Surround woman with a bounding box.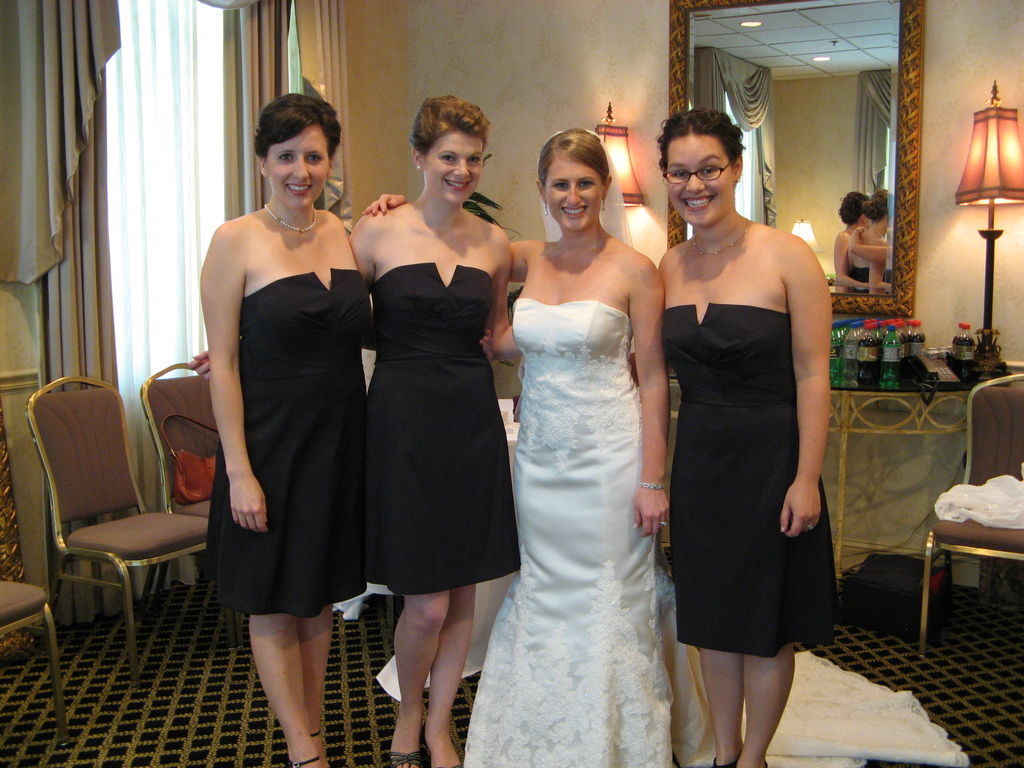
<bbox>367, 124, 724, 767</bbox>.
